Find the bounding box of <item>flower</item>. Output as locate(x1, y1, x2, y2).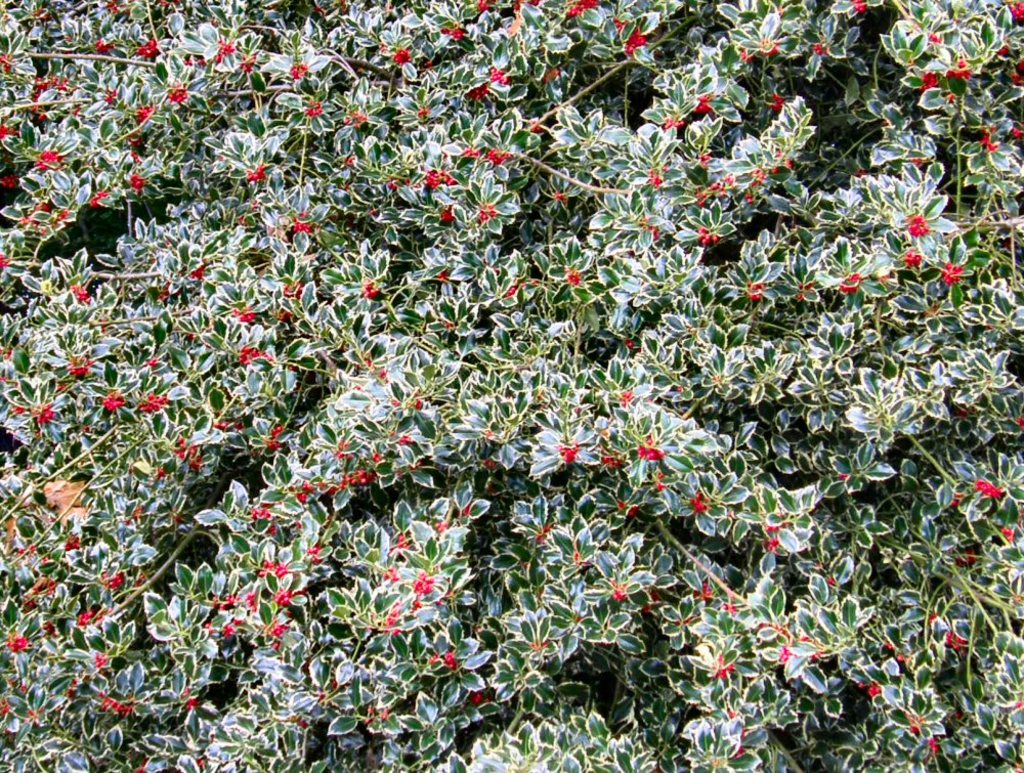
locate(473, 0, 488, 12).
